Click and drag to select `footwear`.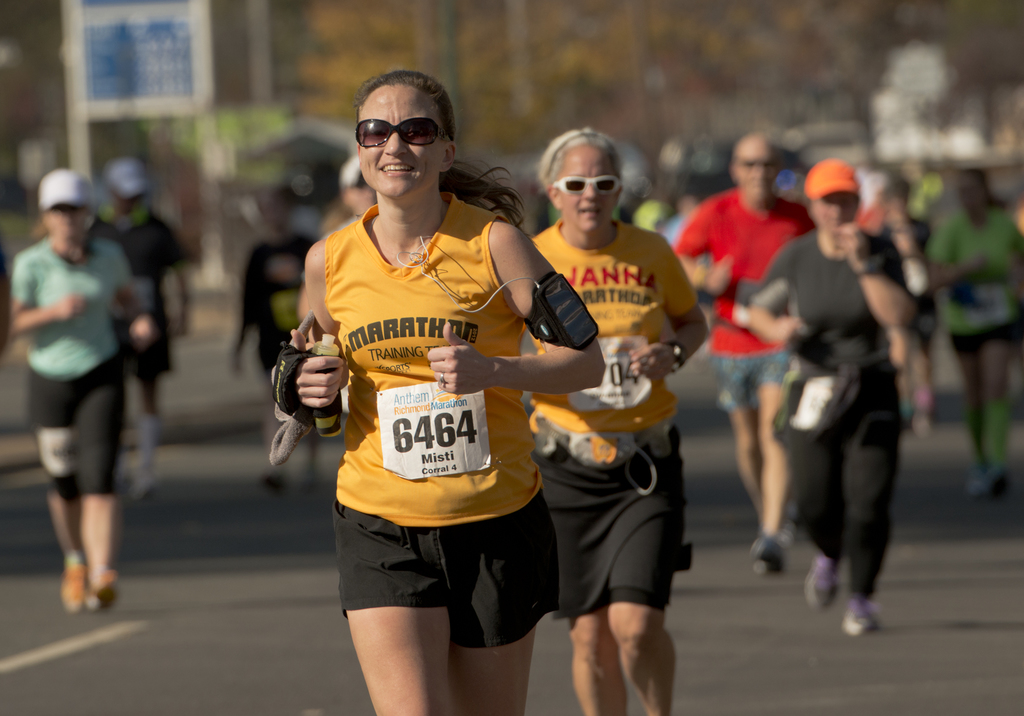
Selection: <region>749, 537, 792, 576</region>.
